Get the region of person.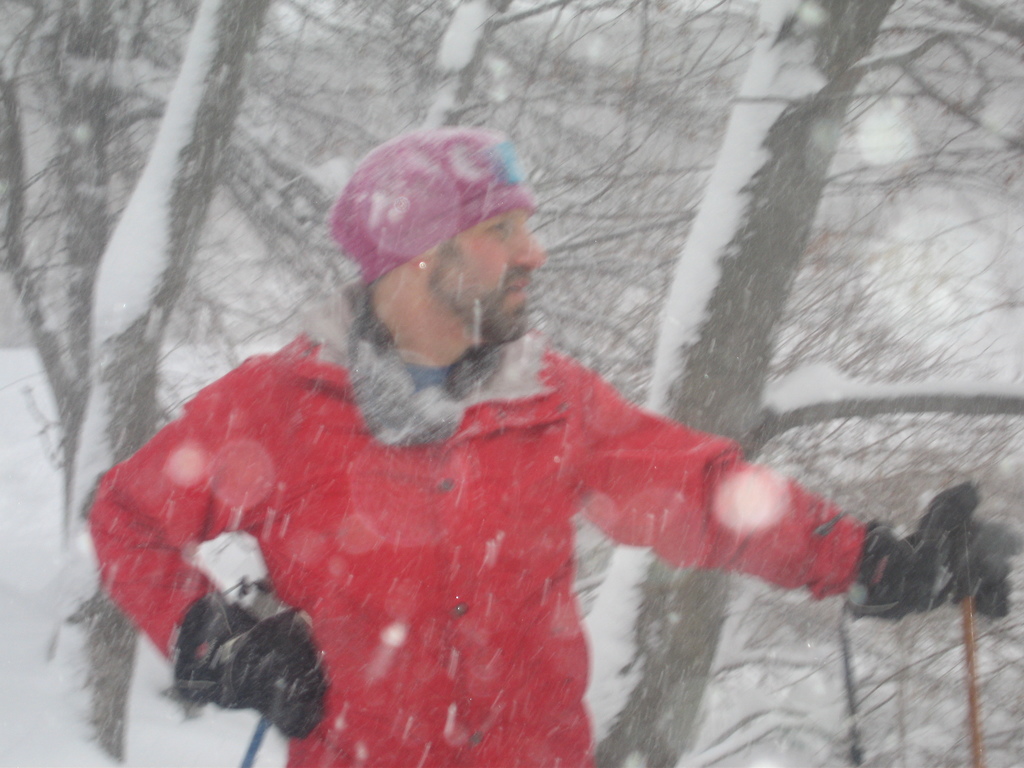
84/124/1023/767.
